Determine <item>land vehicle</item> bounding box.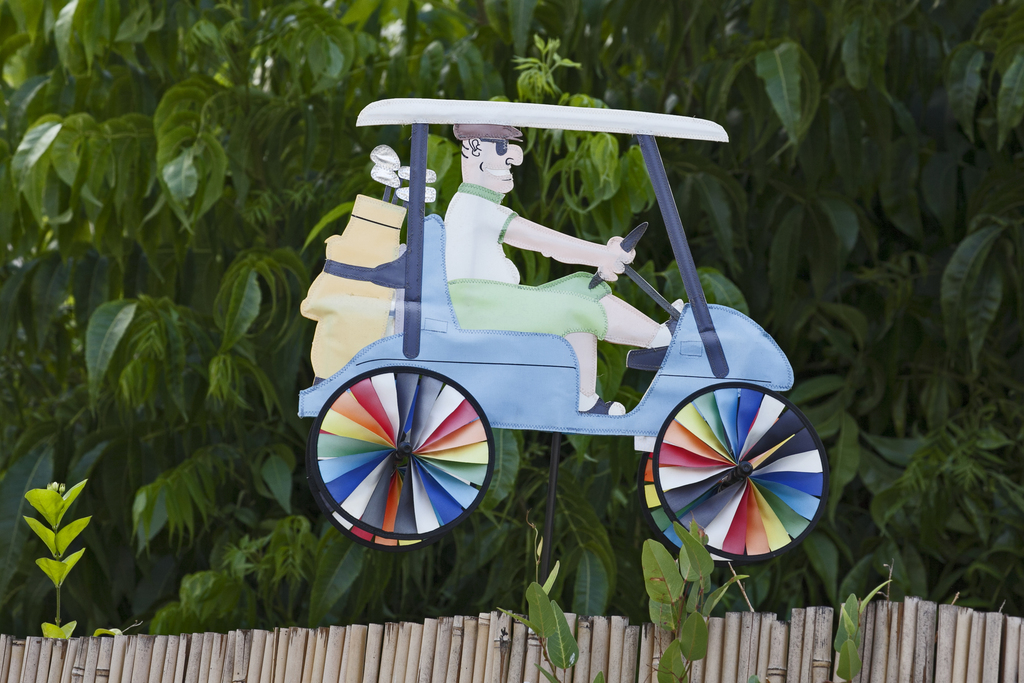
Determined: (x1=286, y1=91, x2=863, y2=609).
